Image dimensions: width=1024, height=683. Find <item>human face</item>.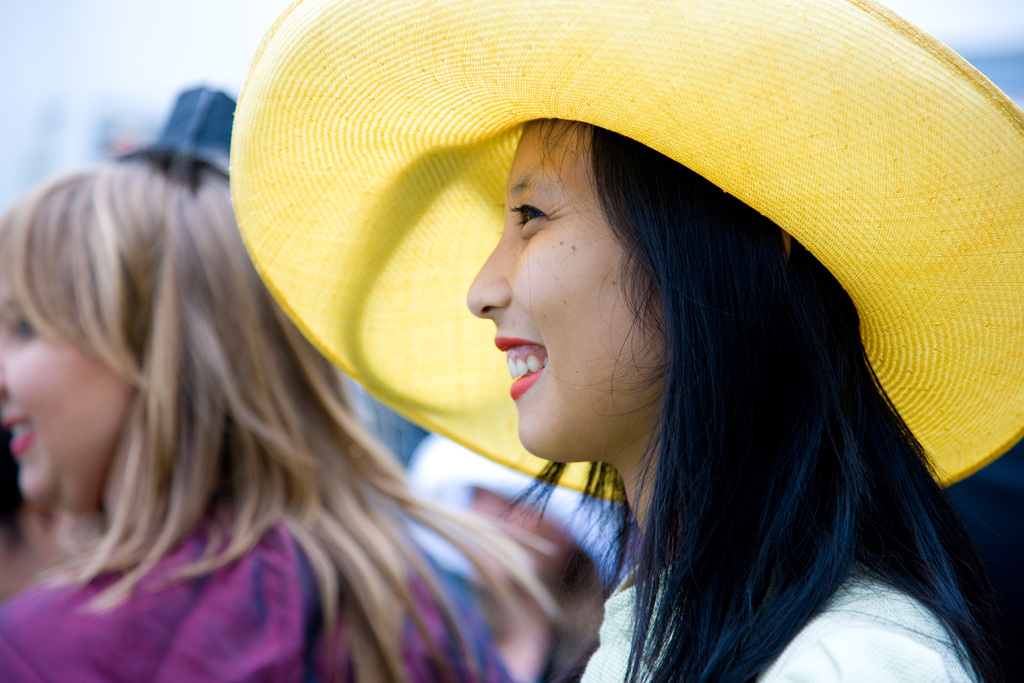
bbox=[0, 267, 121, 499].
